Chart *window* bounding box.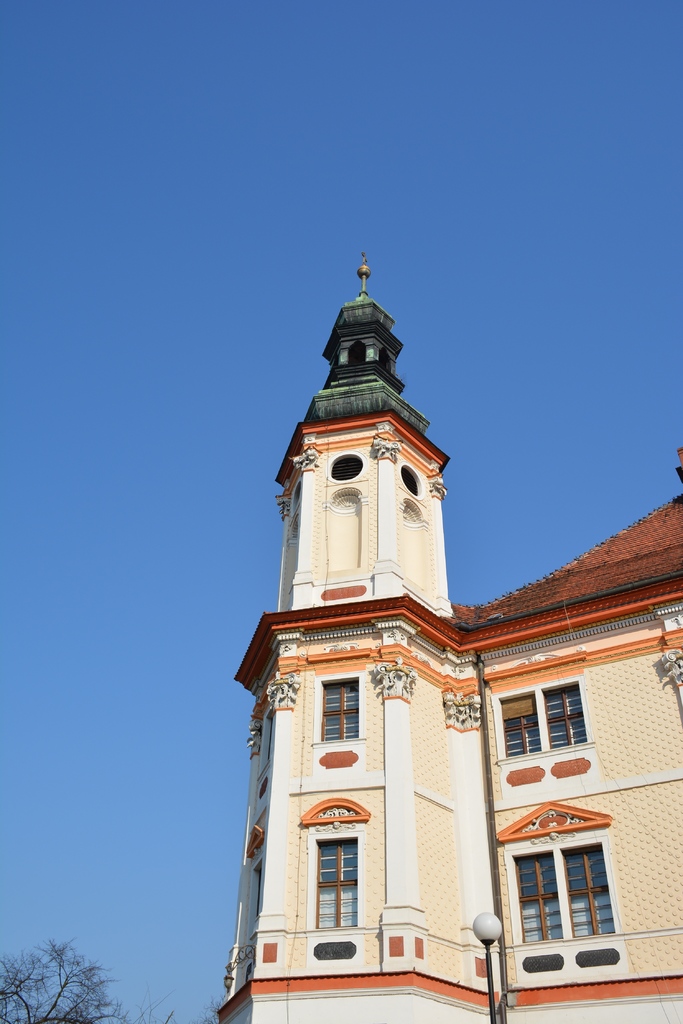
Charted: detection(314, 840, 358, 927).
